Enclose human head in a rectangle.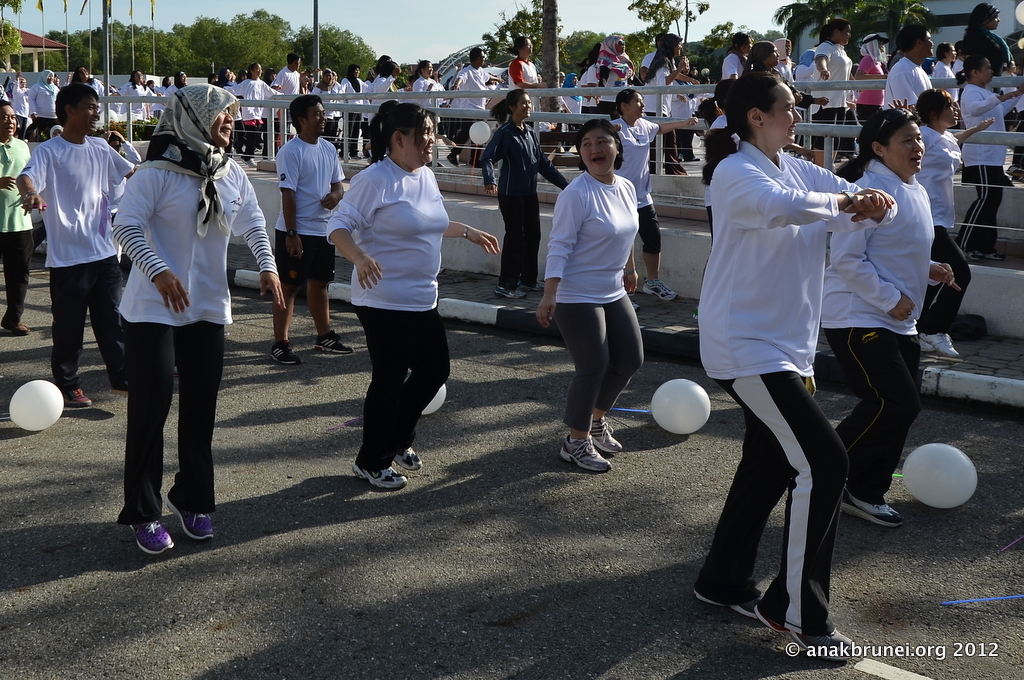
264/64/277/83.
